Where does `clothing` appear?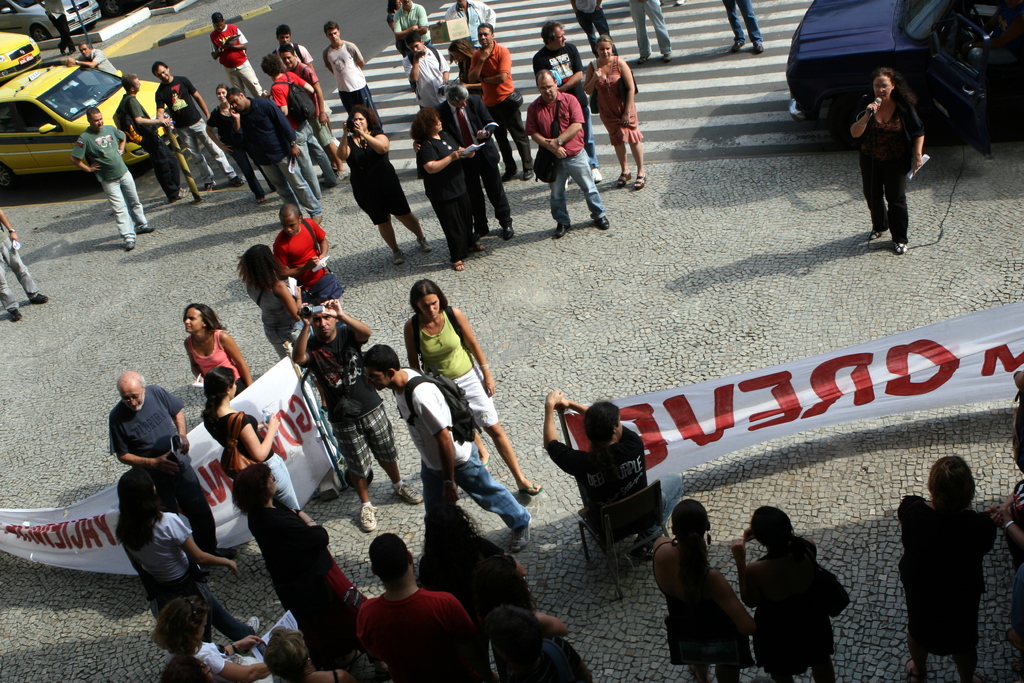
Appears at (x1=109, y1=383, x2=223, y2=556).
